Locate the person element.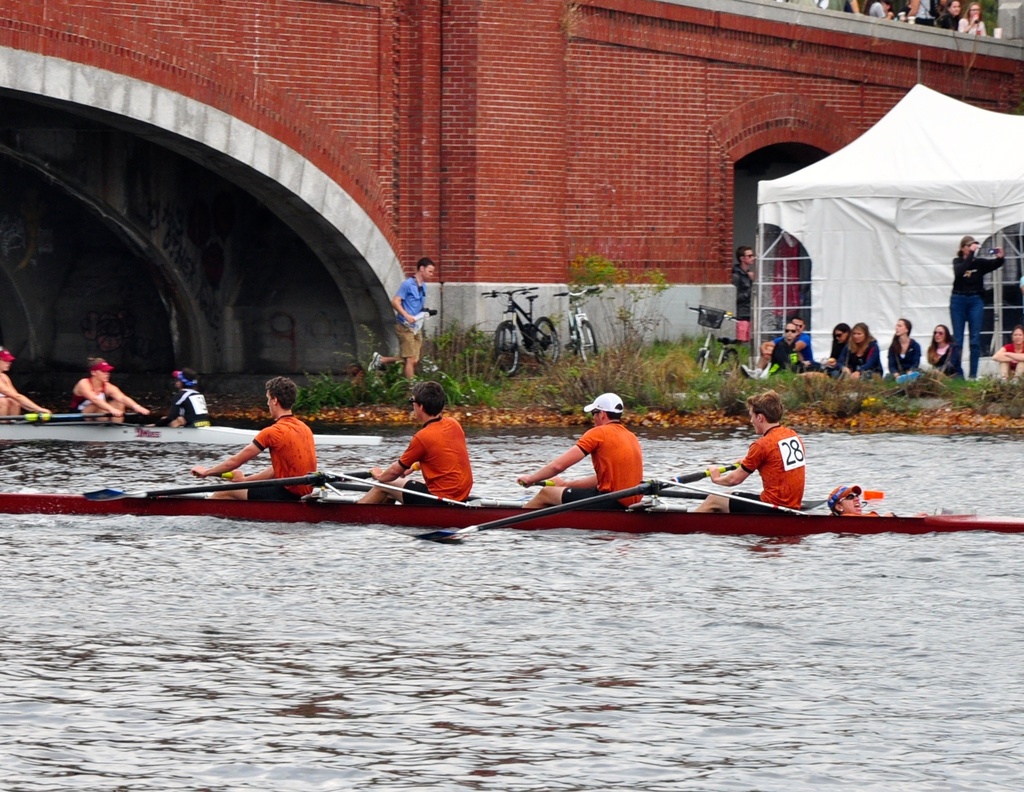
Element bbox: x1=0, y1=346, x2=54, y2=422.
